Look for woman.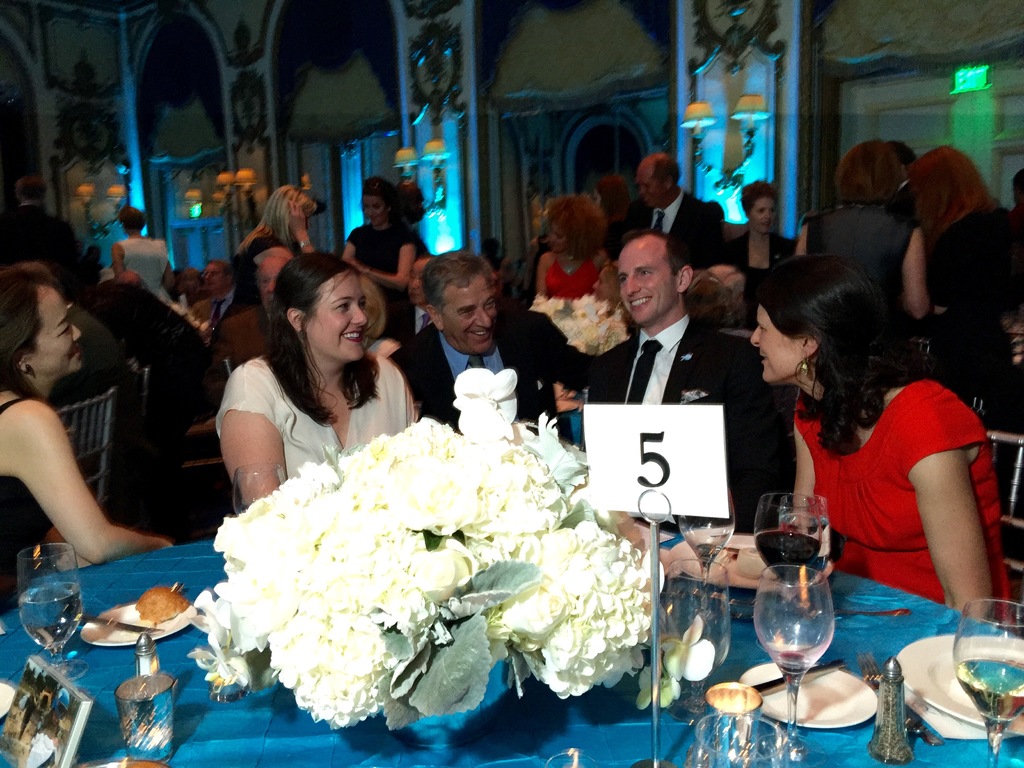
Found: 721, 181, 794, 294.
